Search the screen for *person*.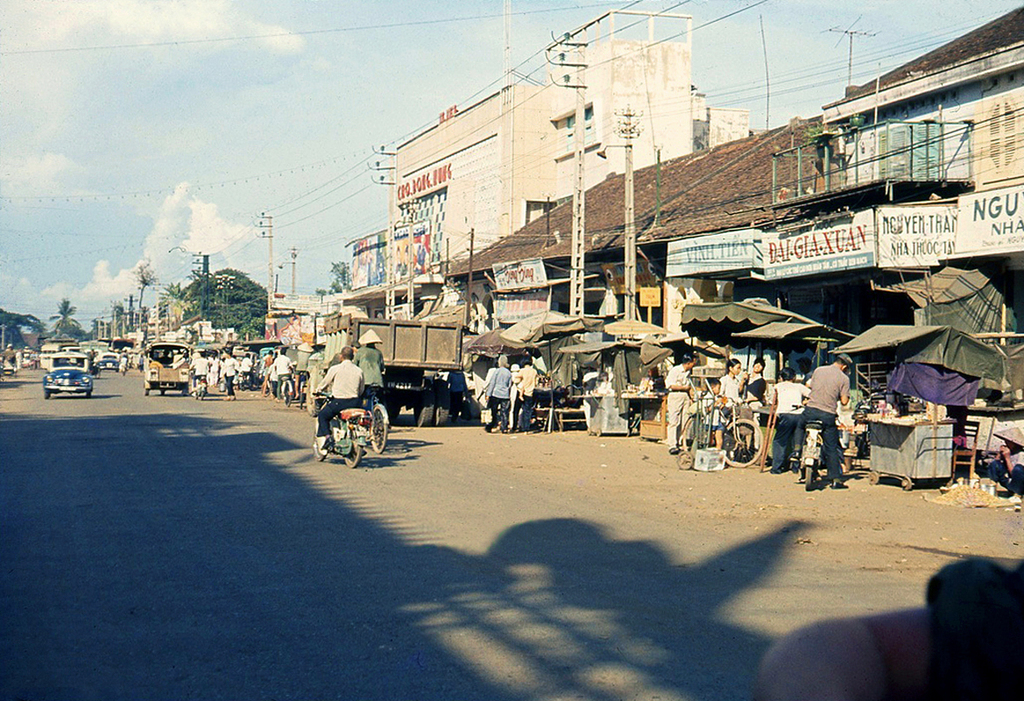
Found at detection(357, 330, 385, 412).
